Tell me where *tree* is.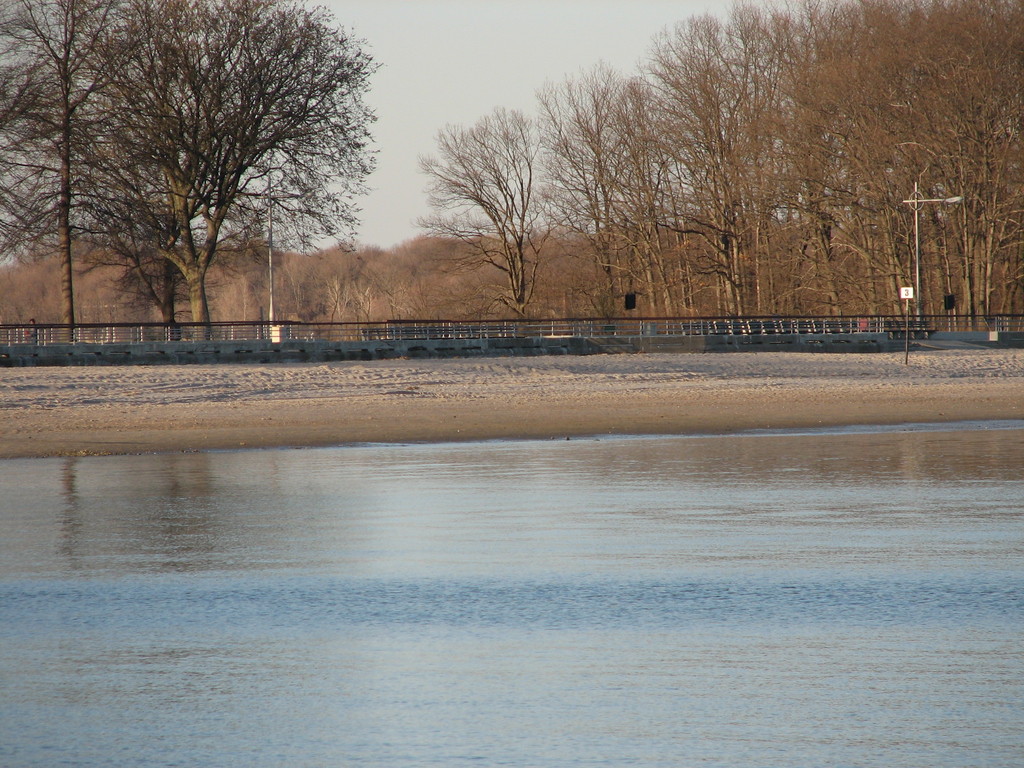
*tree* is at 849,0,956,327.
